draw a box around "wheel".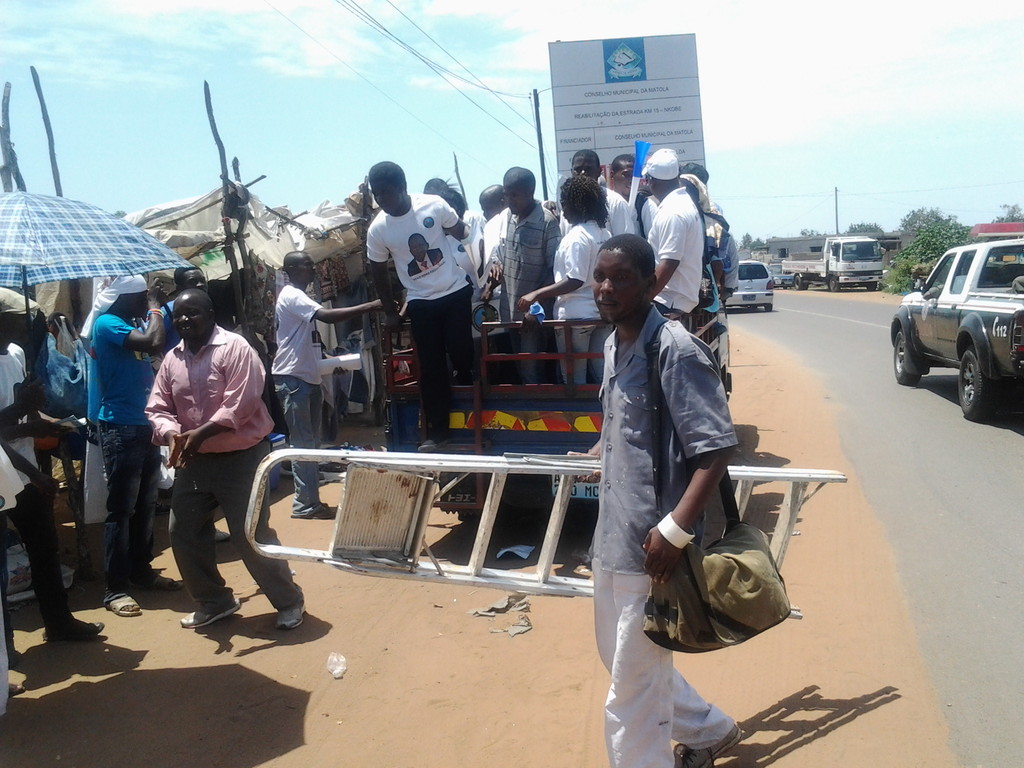
<region>825, 271, 835, 289</region>.
